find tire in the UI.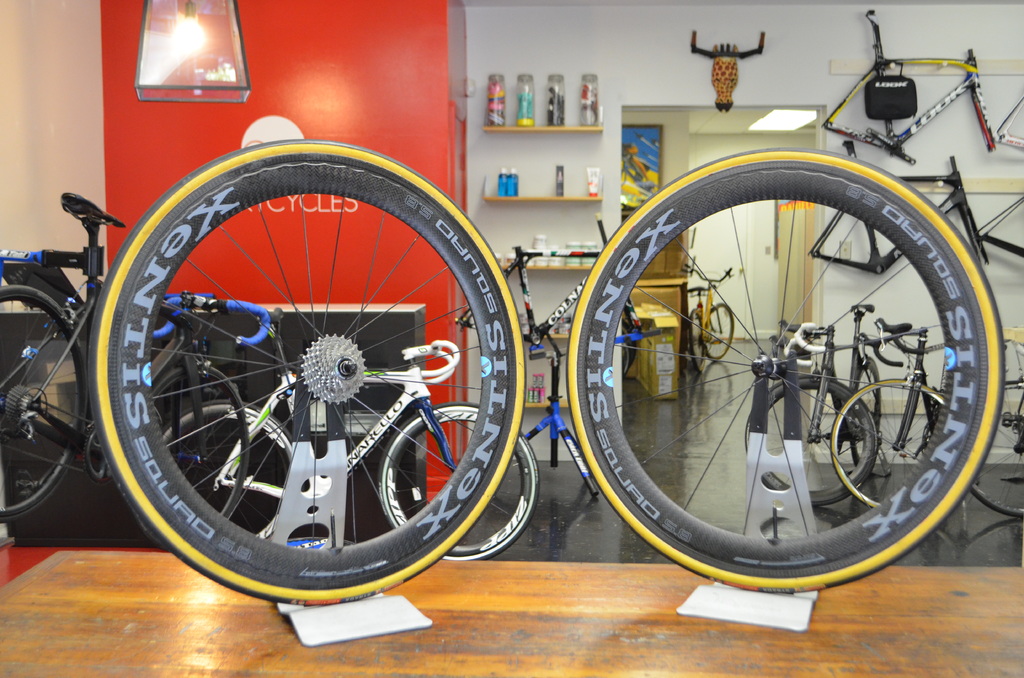
UI element at select_region(147, 360, 252, 520).
